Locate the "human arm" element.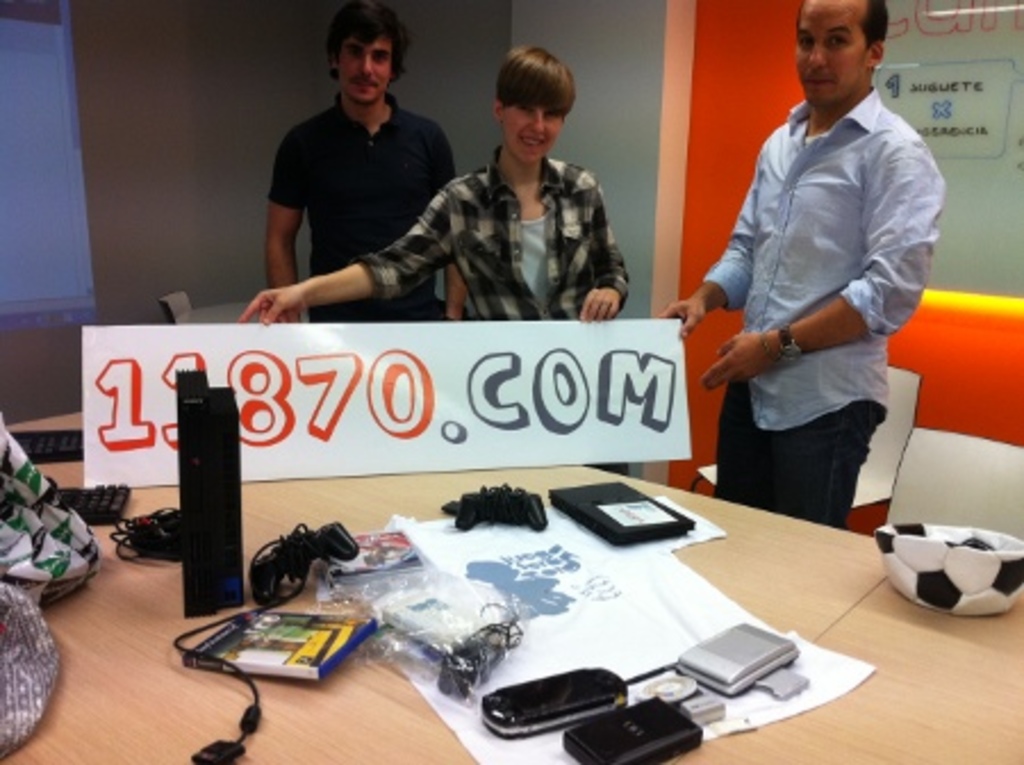
Element bbox: <box>576,191,630,328</box>.
